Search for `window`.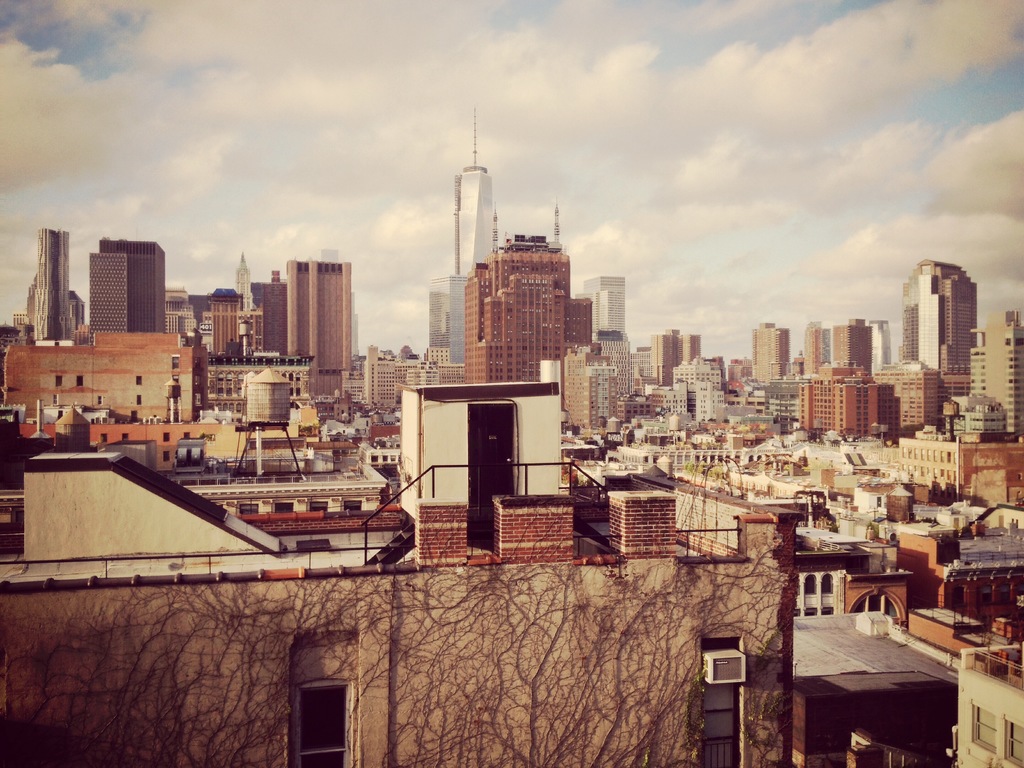
Found at detection(76, 373, 86, 388).
